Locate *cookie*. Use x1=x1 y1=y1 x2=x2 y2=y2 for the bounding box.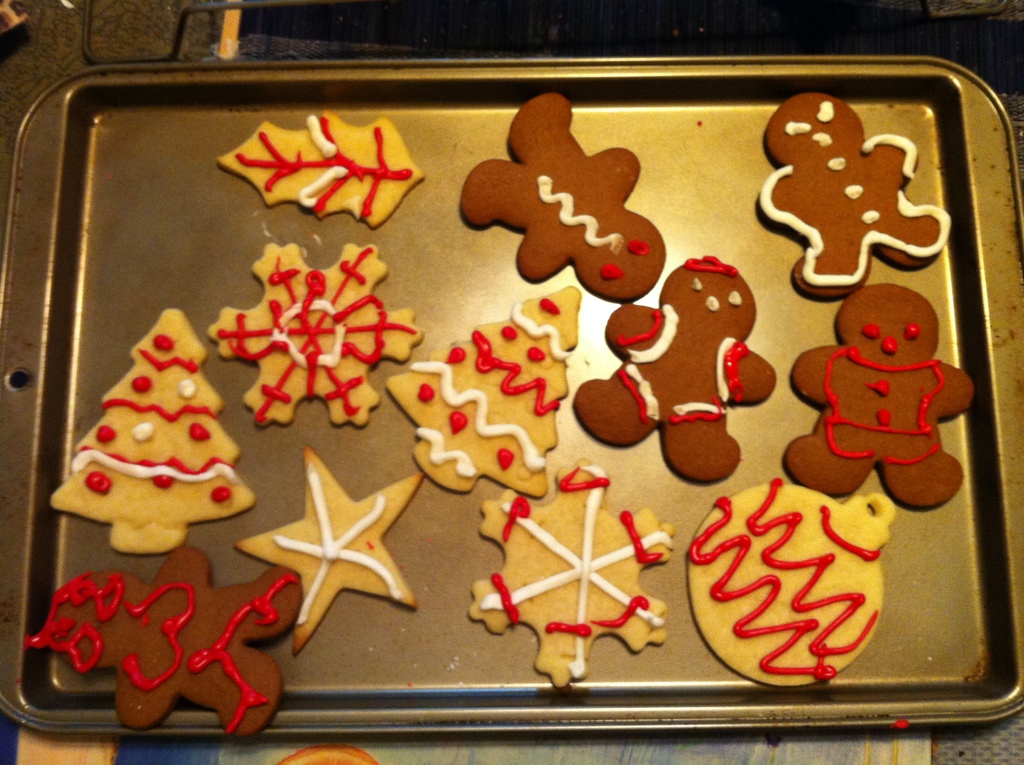
x1=684 y1=475 x2=899 y2=691.
